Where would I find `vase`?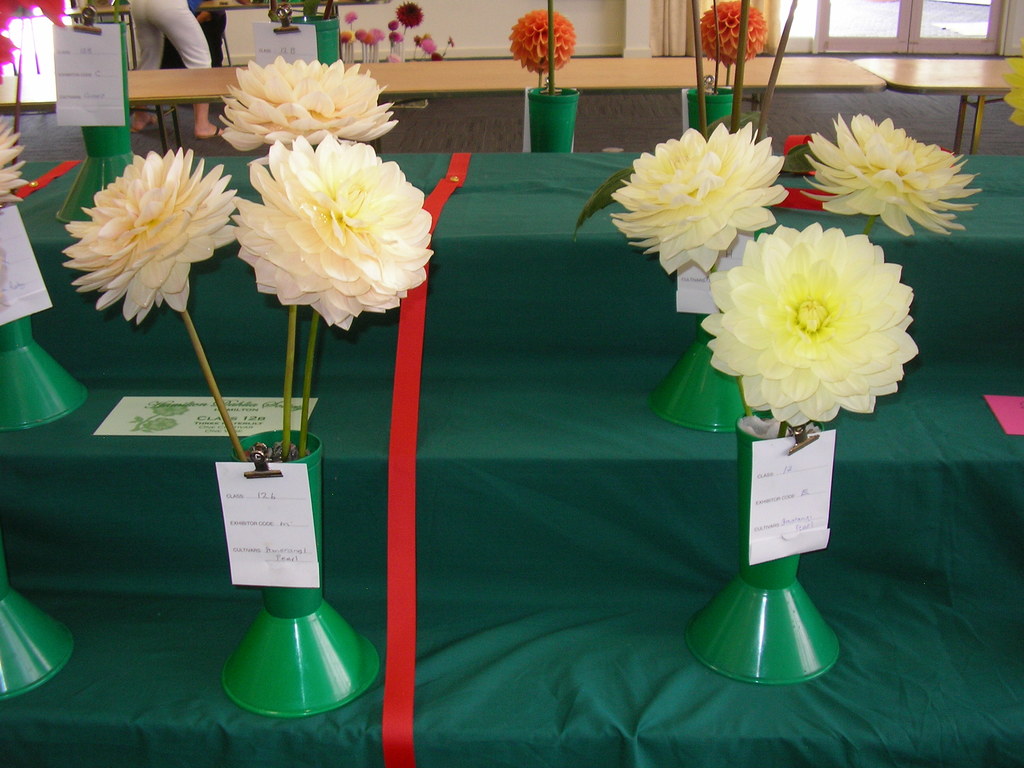
At locate(0, 547, 77, 701).
